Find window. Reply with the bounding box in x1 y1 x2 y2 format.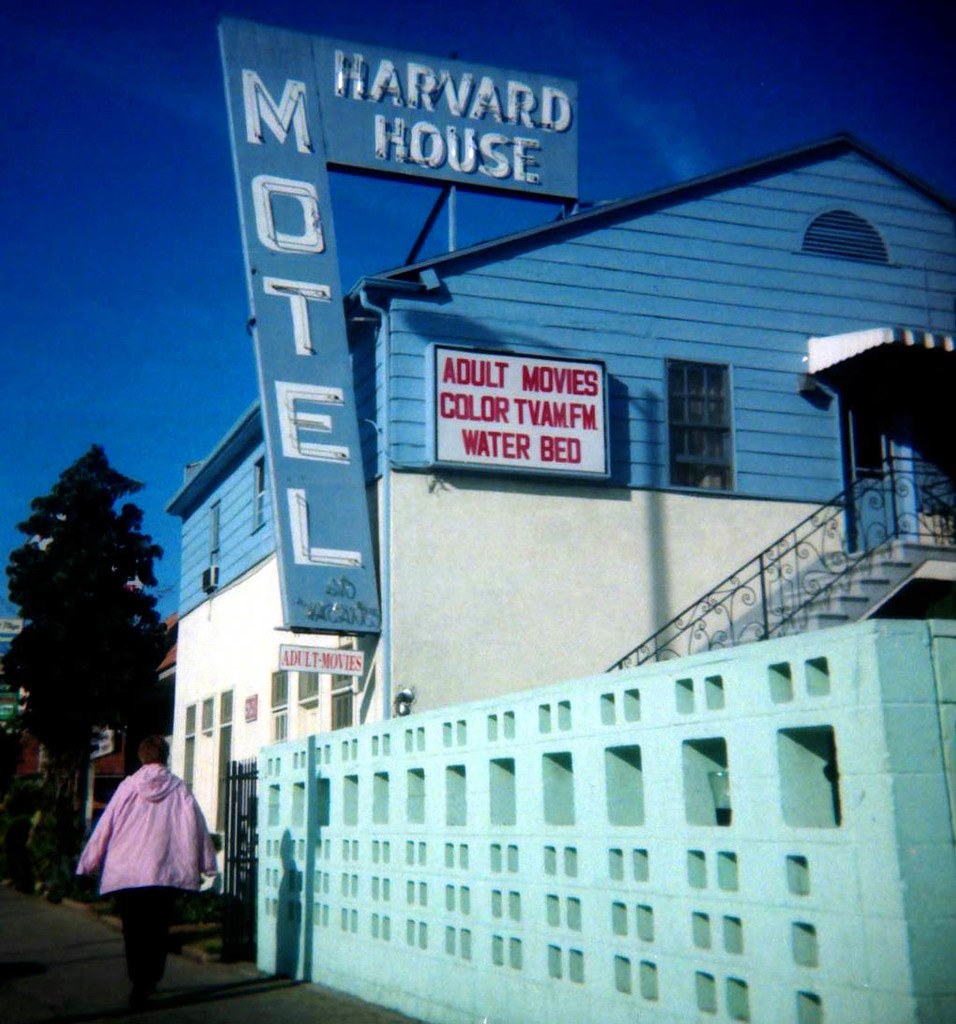
302 664 317 710.
